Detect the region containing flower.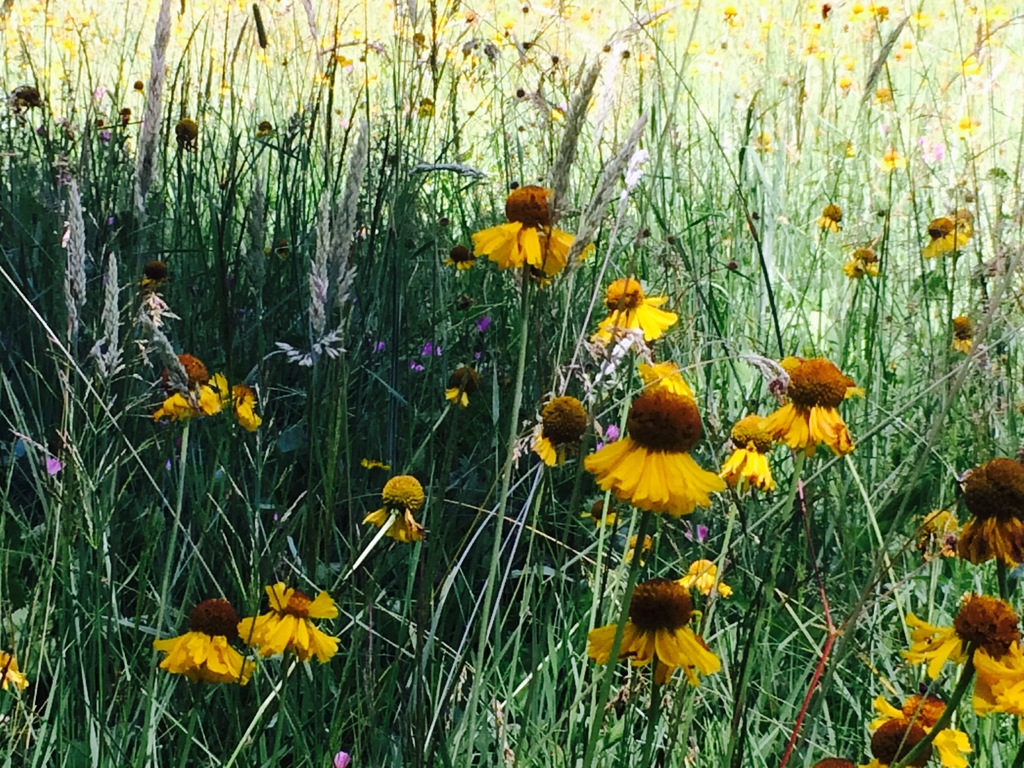
[x1=470, y1=184, x2=585, y2=282].
